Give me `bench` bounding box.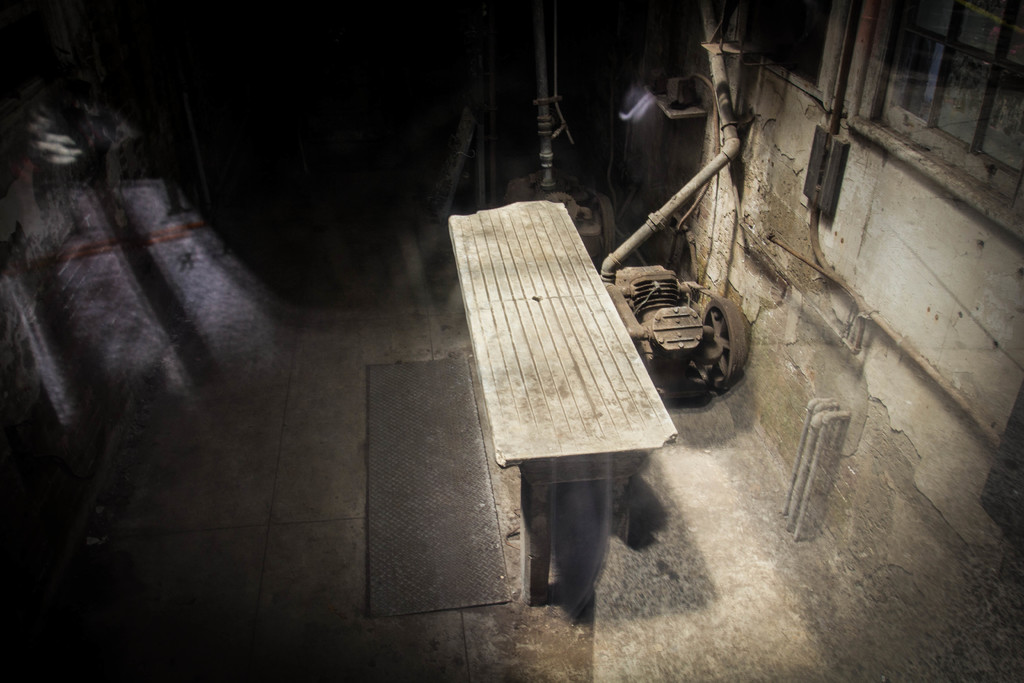
(left=442, top=186, right=710, bottom=658).
